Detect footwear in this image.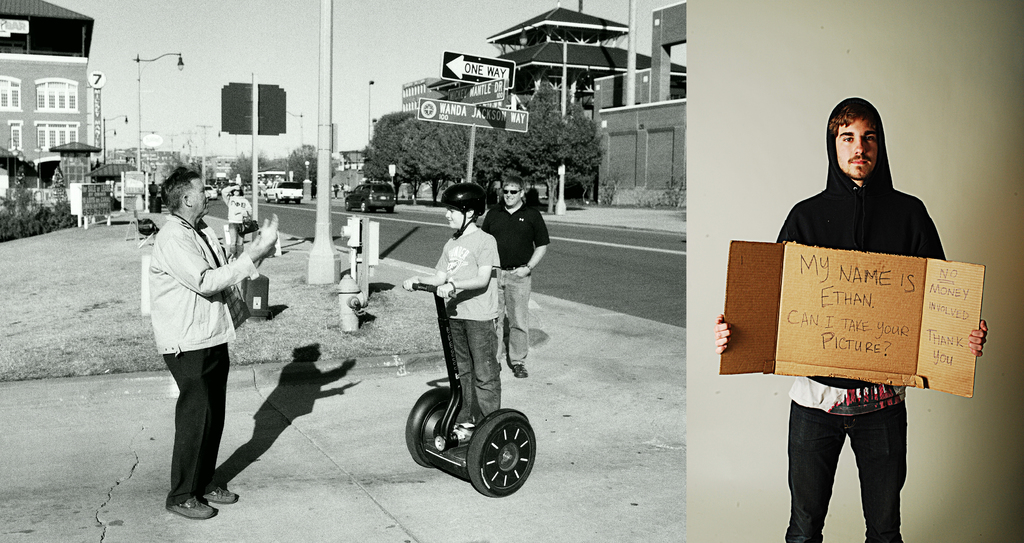
Detection: box=[204, 481, 240, 505].
